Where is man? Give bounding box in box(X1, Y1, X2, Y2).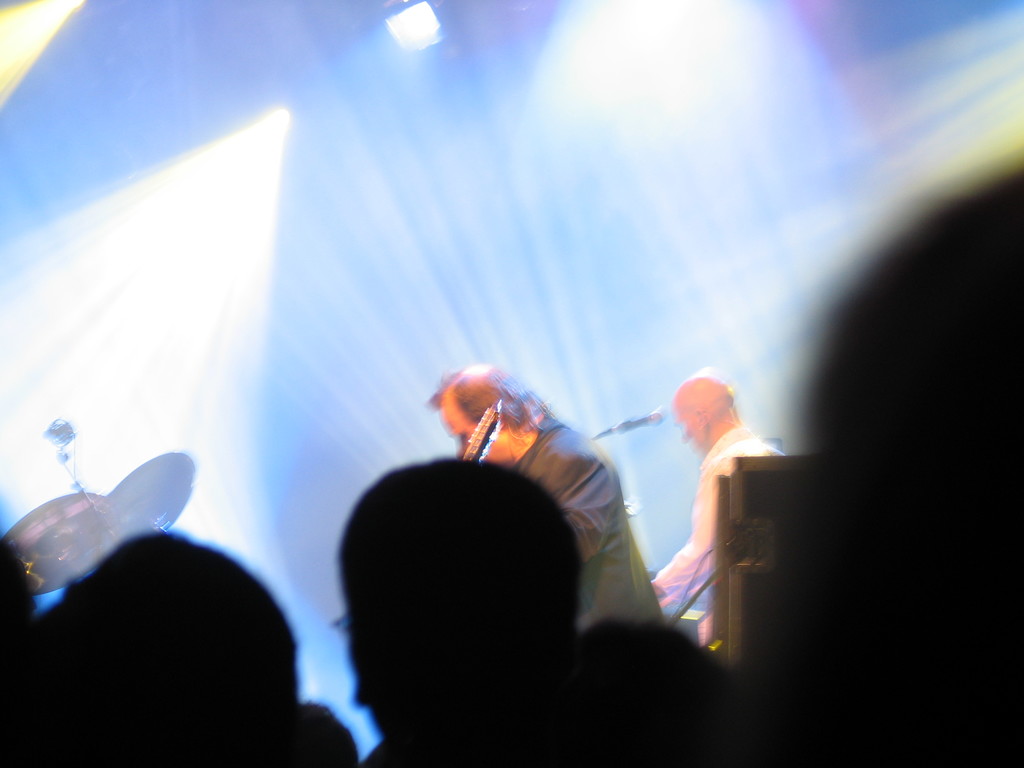
box(428, 366, 664, 630).
